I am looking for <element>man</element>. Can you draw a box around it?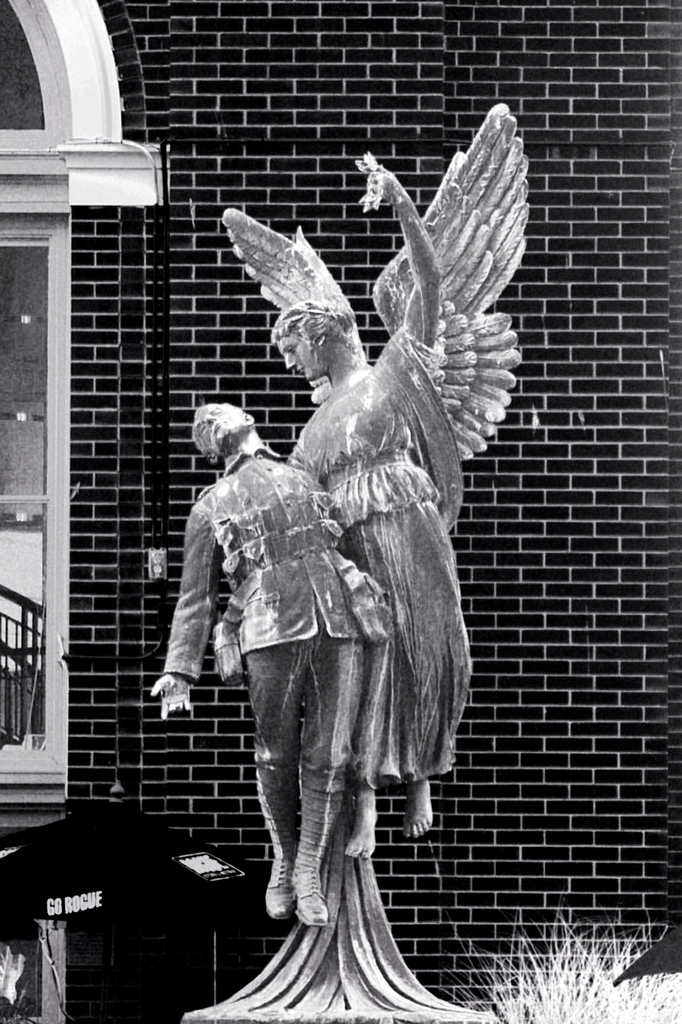
Sure, the bounding box is bbox(149, 400, 369, 931).
